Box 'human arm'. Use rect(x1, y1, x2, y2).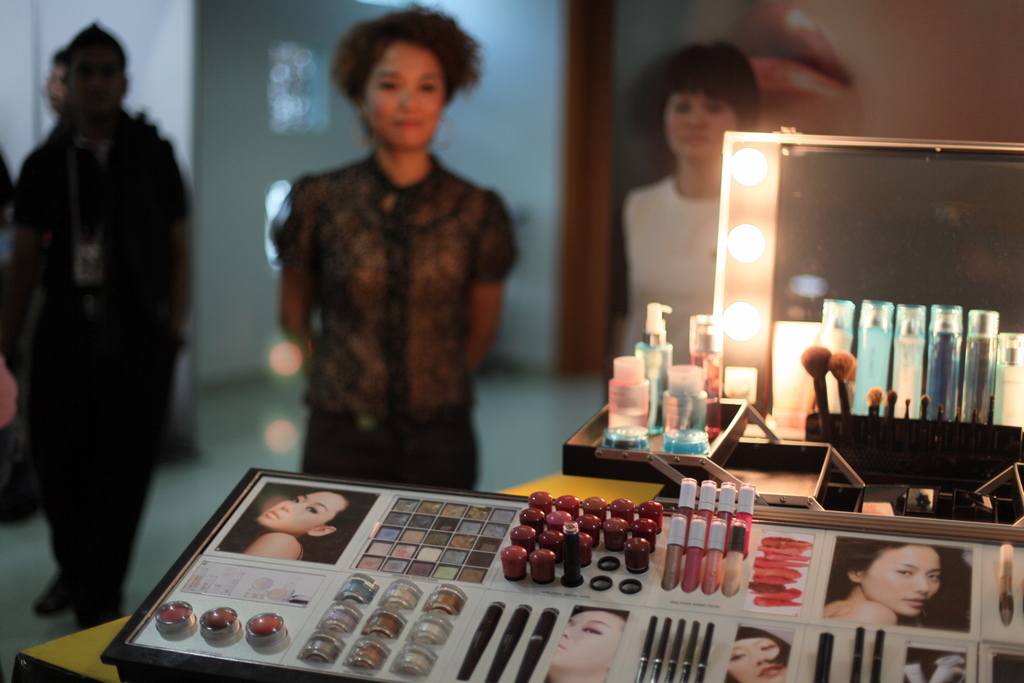
rect(279, 182, 311, 352).
